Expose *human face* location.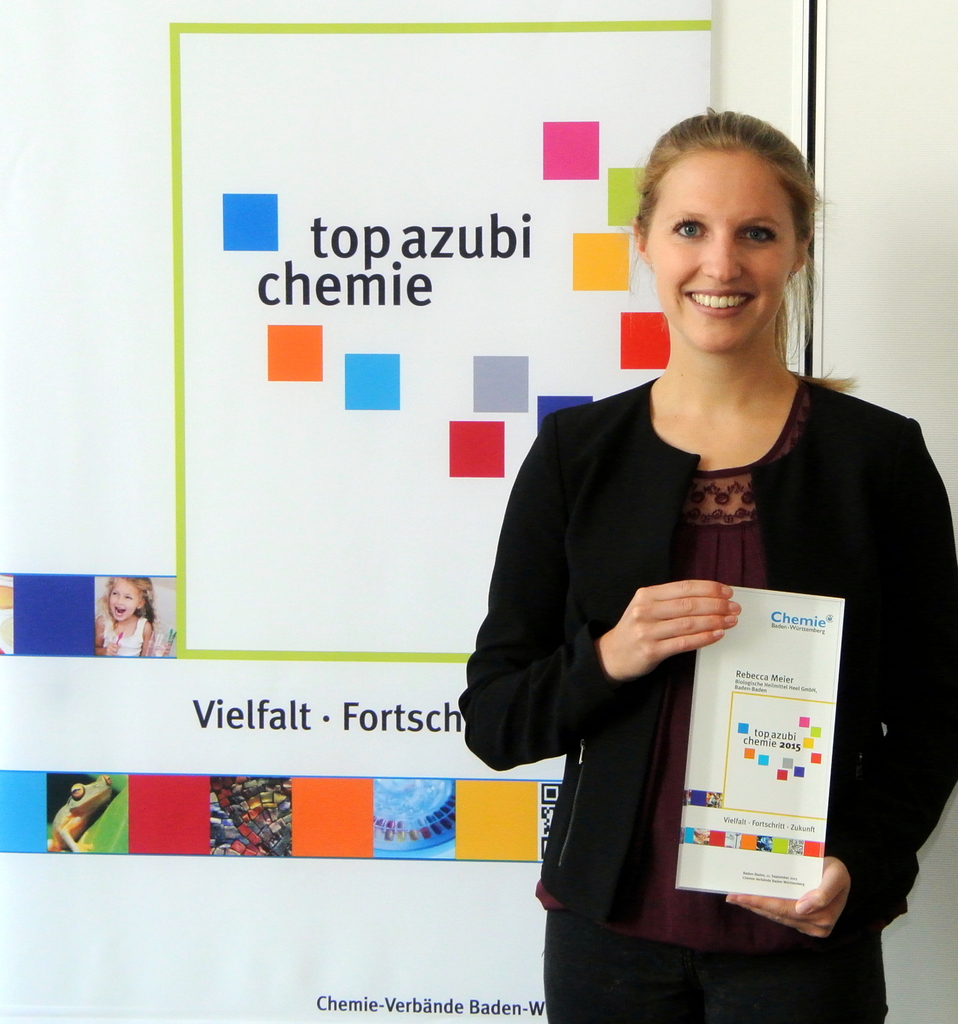
Exposed at (left=644, top=154, right=797, bottom=355).
